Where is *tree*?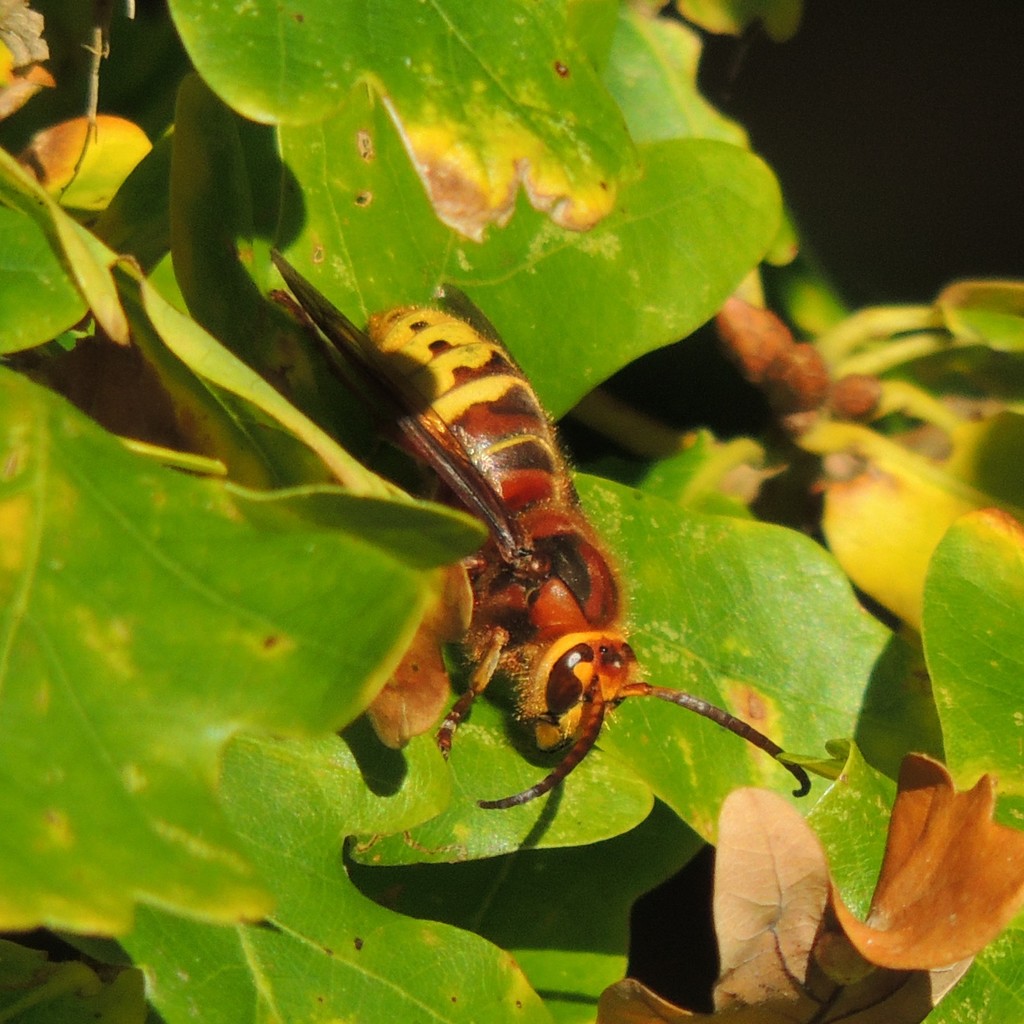
[left=0, top=0, right=1023, bottom=1020].
